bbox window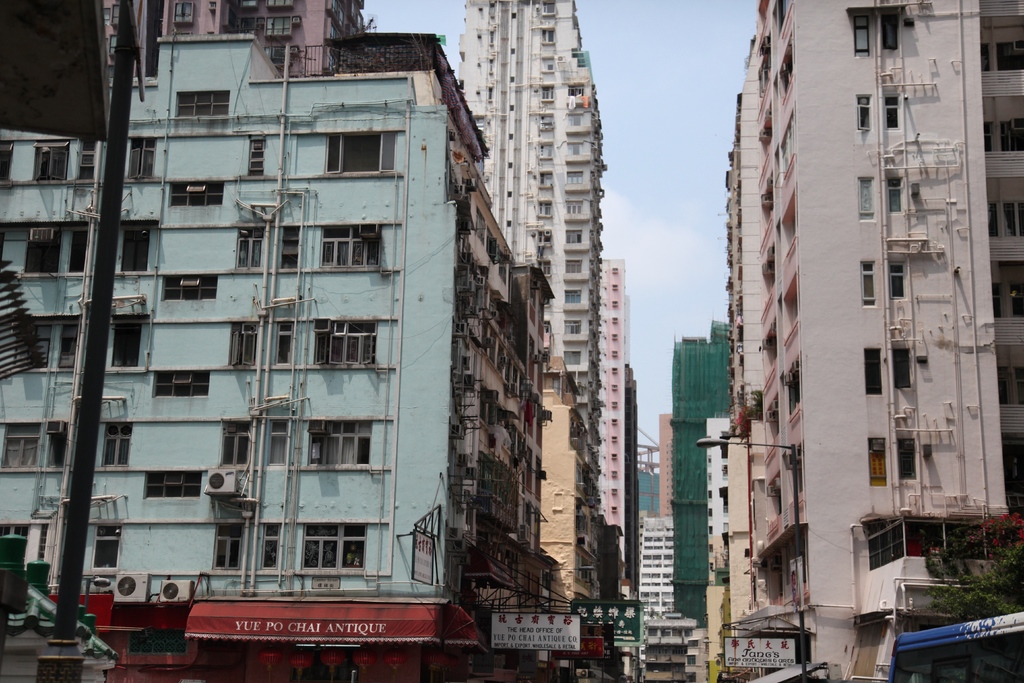
box(13, 324, 52, 368)
